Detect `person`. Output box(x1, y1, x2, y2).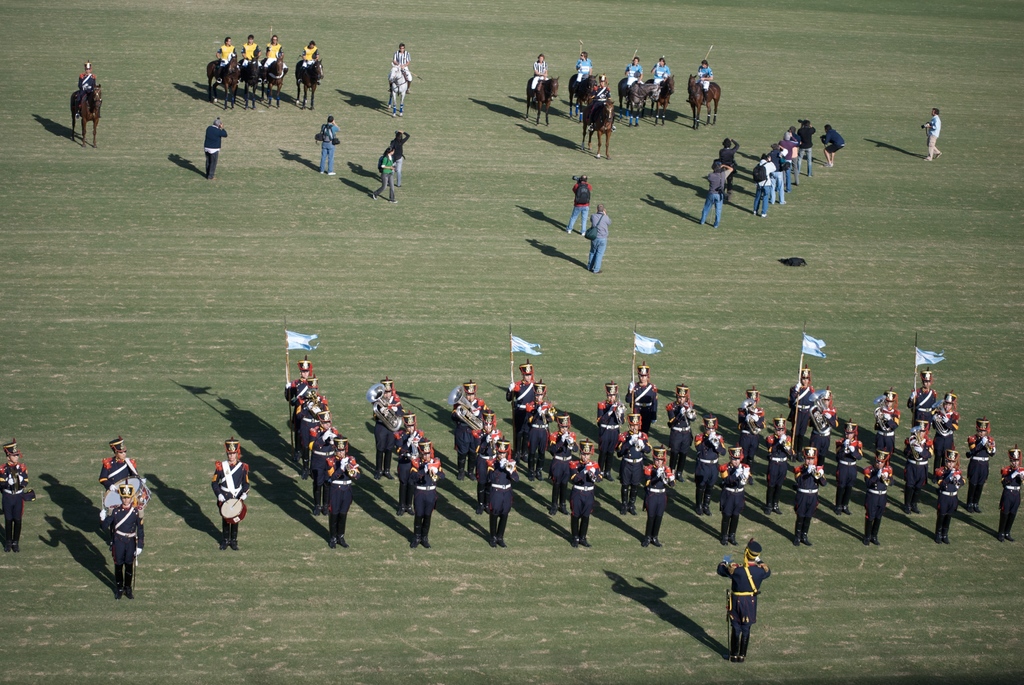
box(373, 148, 397, 204).
